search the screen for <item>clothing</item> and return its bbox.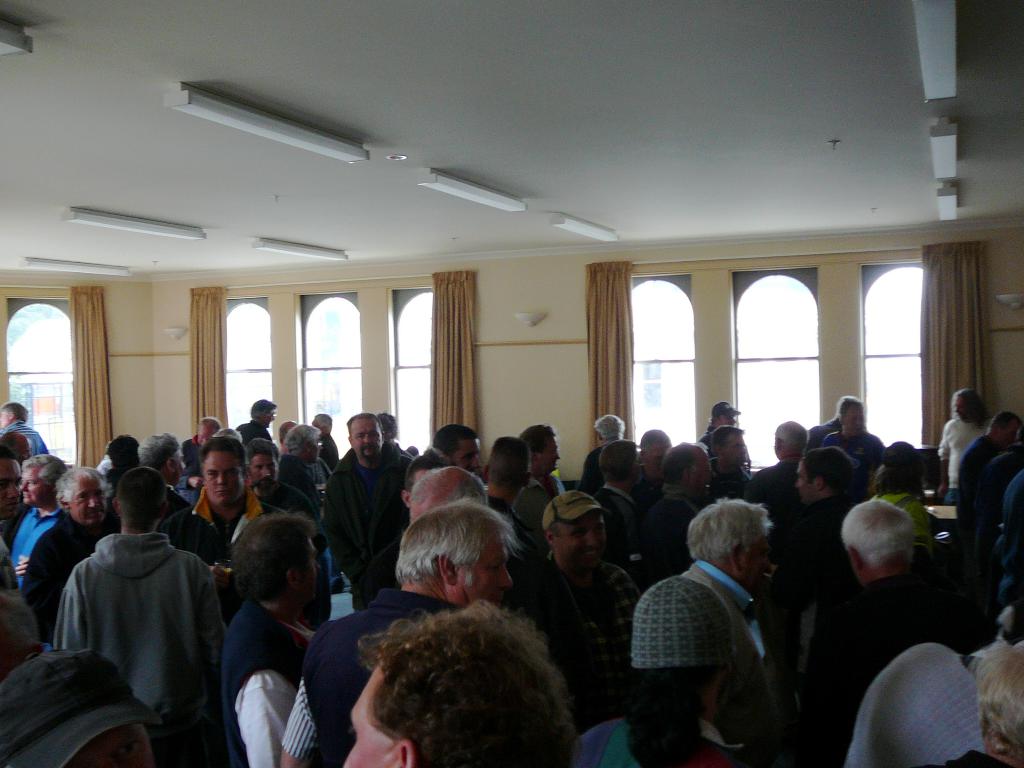
Found: <bbox>531, 554, 639, 666</bbox>.
